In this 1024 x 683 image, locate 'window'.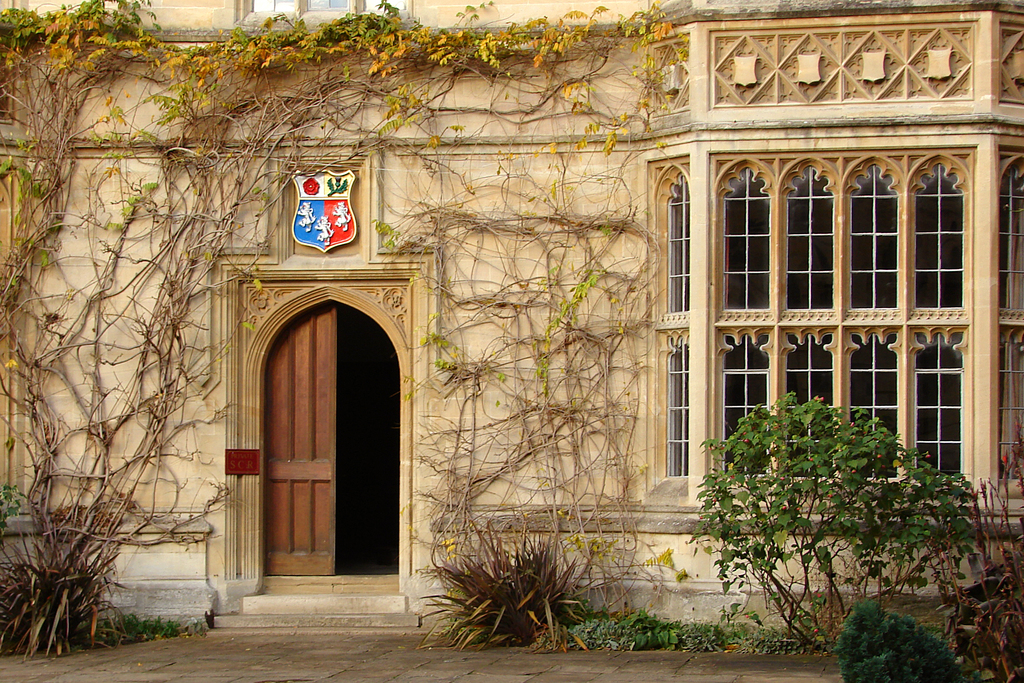
Bounding box: (left=993, top=142, right=1023, bottom=504).
